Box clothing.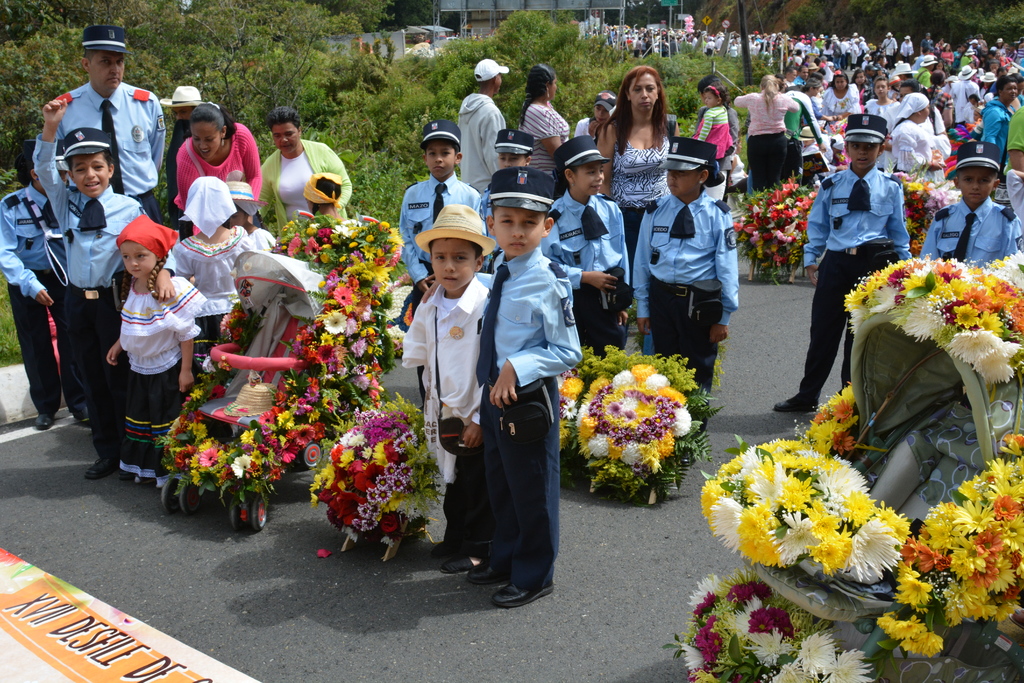
x1=961, y1=102, x2=979, y2=120.
